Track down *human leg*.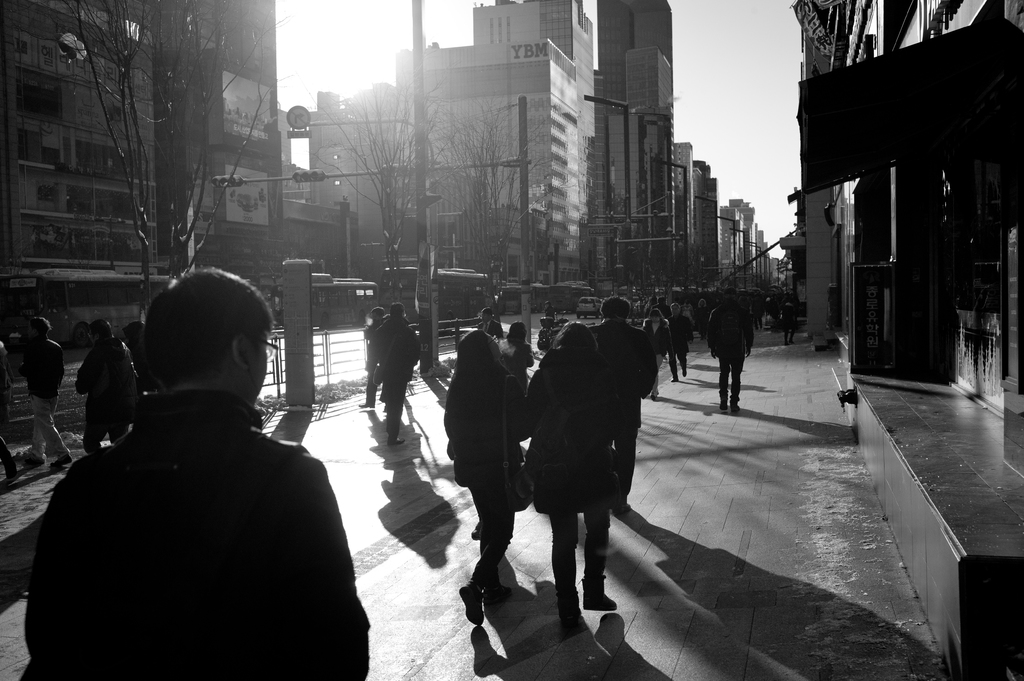
Tracked to select_region(81, 392, 108, 456).
